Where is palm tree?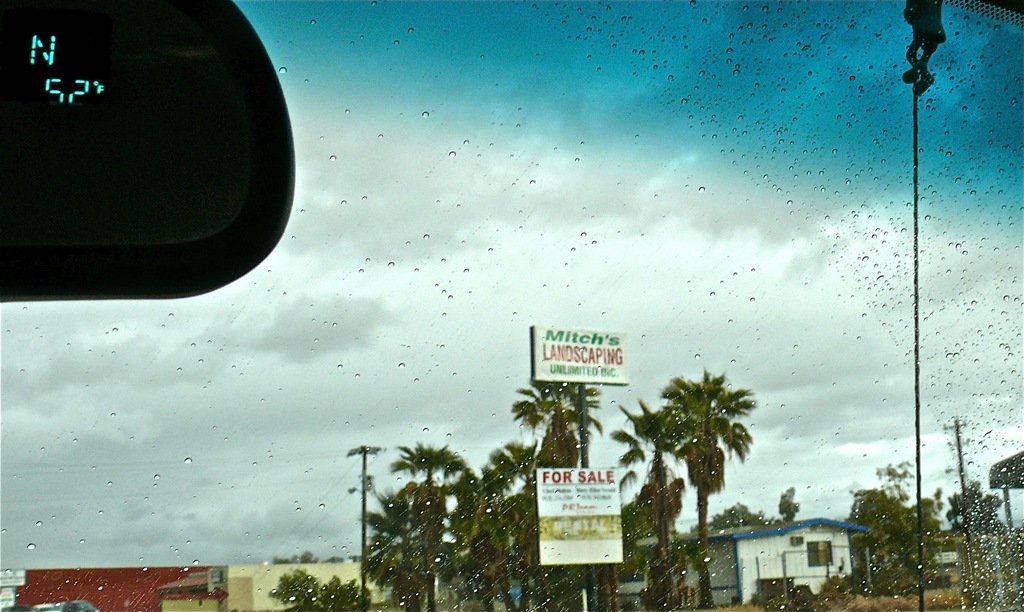
[390,437,476,571].
